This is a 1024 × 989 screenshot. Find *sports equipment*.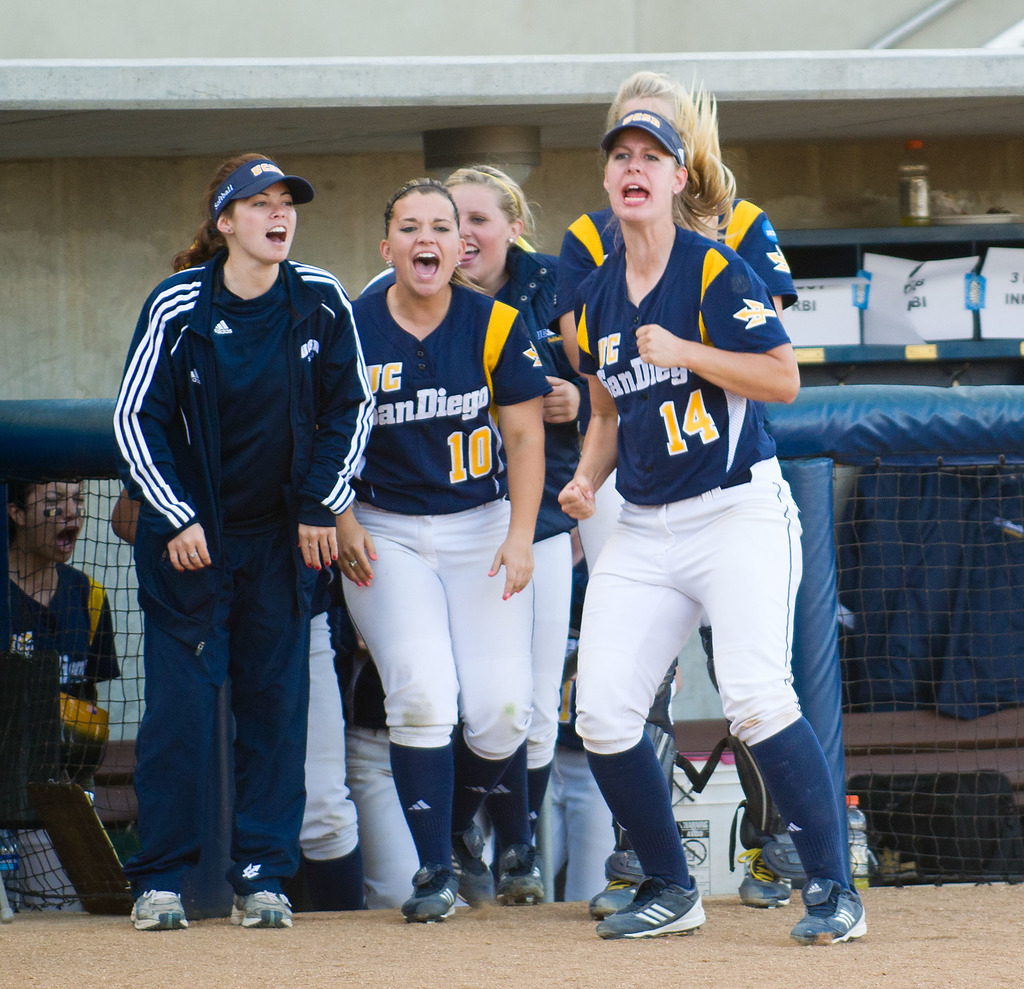
Bounding box: 742/814/797/910.
